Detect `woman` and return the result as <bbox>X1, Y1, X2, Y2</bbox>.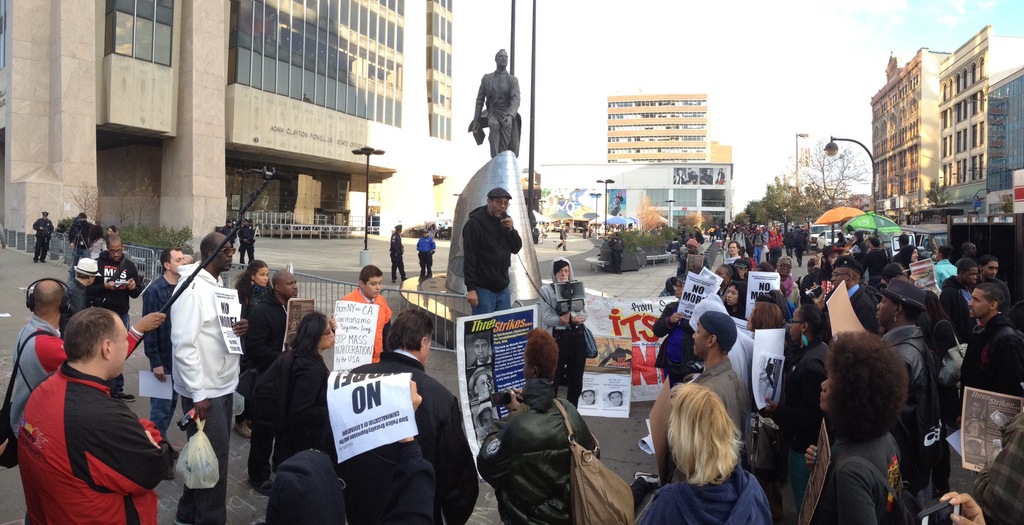
<bbox>641, 378, 774, 524</bbox>.
